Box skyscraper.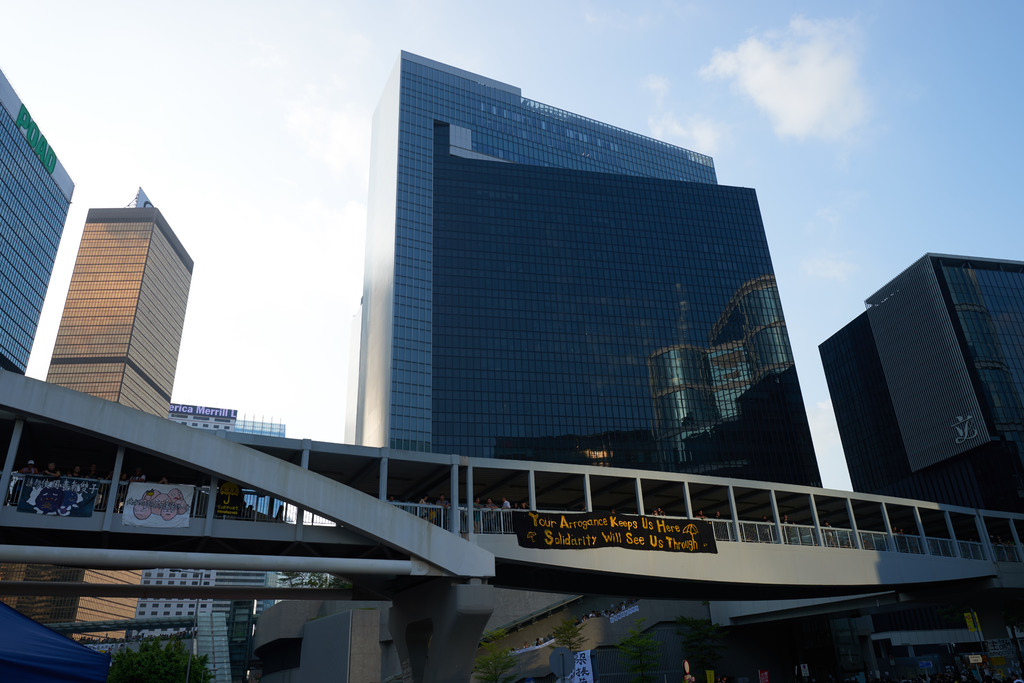
<region>806, 226, 1017, 540</region>.
